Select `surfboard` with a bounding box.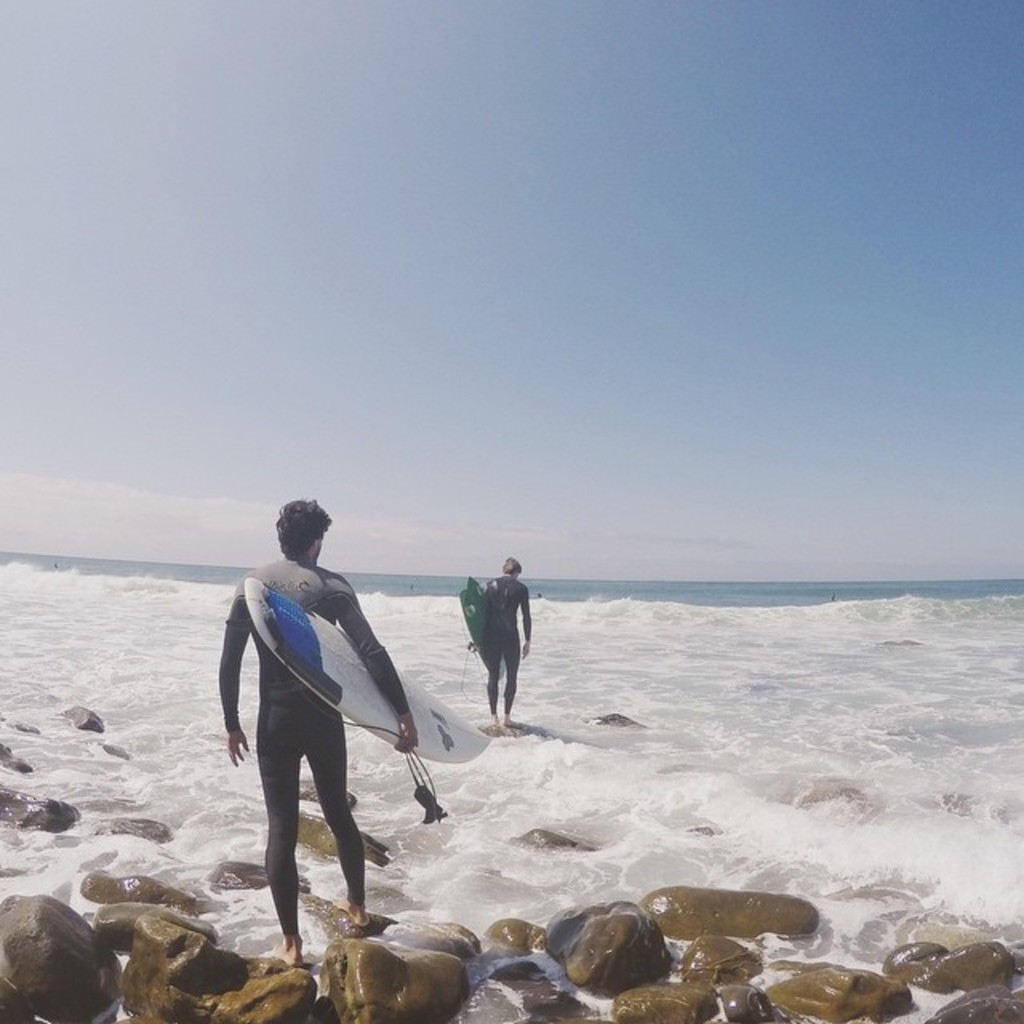
bbox(459, 579, 512, 672).
